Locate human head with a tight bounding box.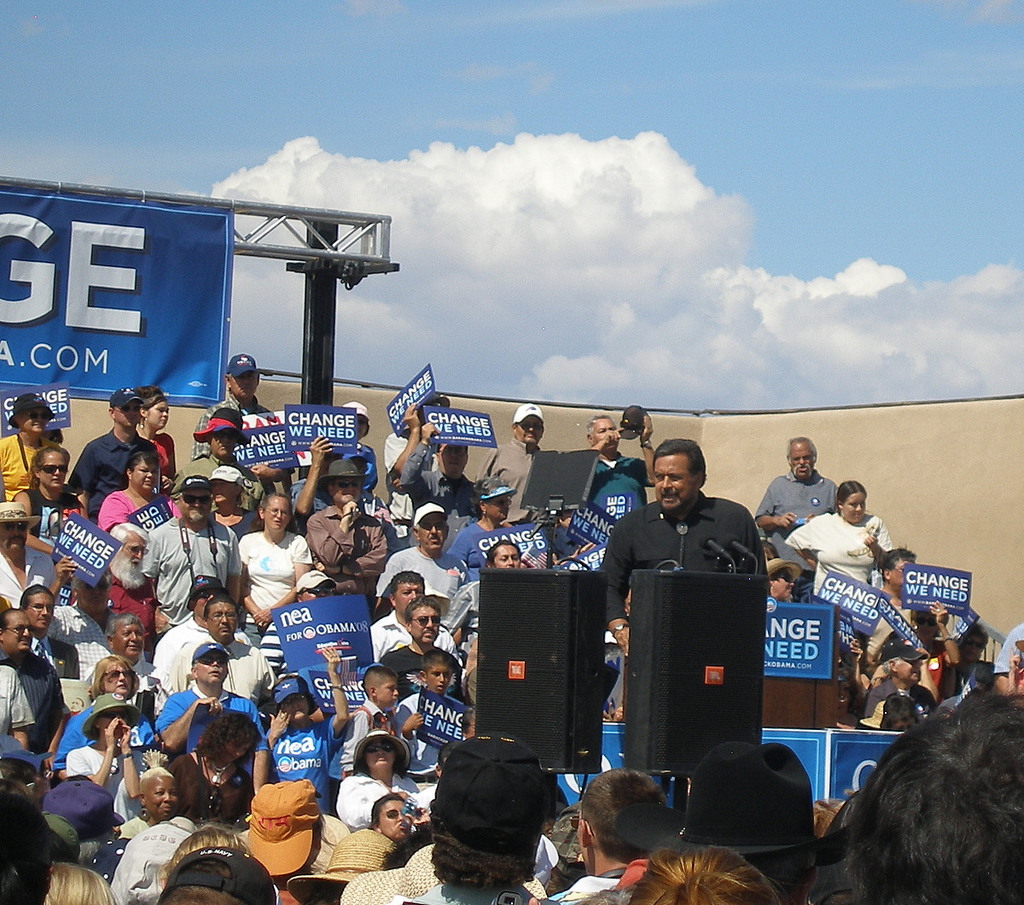
<bbox>208, 464, 246, 505</bbox>.
